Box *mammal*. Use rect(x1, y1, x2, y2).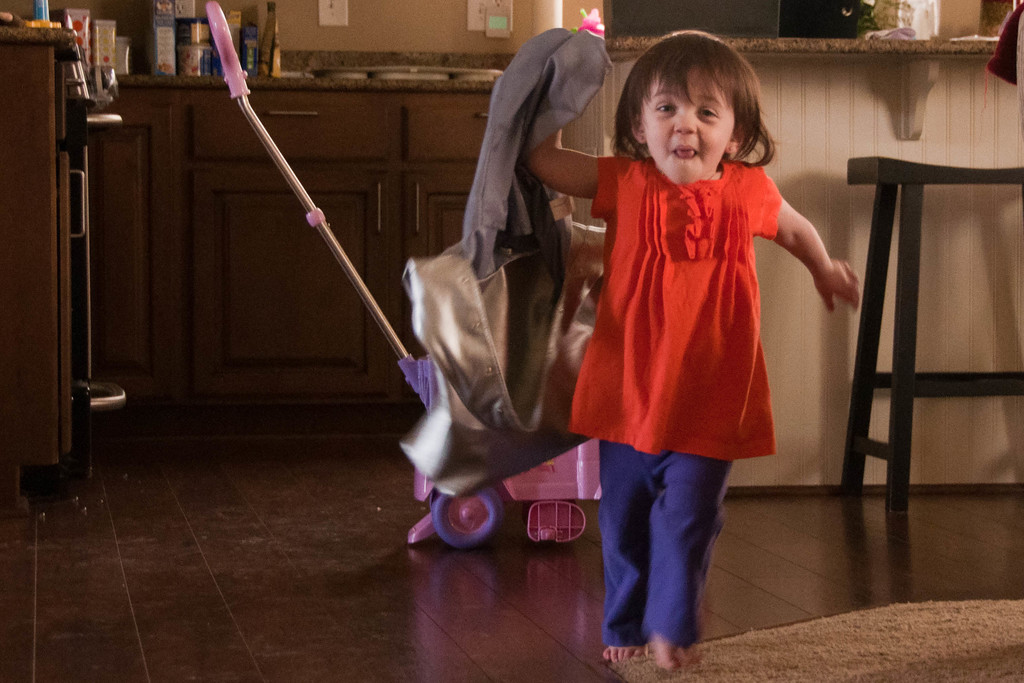
rect(531, 26, 858, 661).
